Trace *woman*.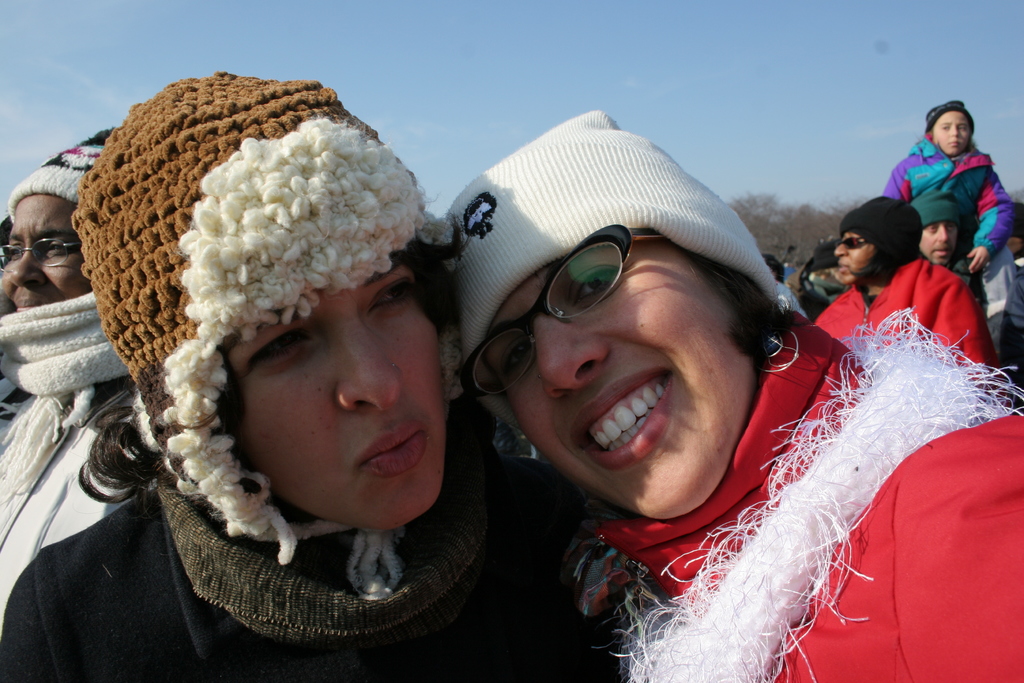
Traced to x1=0, y1=72, x2=623, y2=682.
